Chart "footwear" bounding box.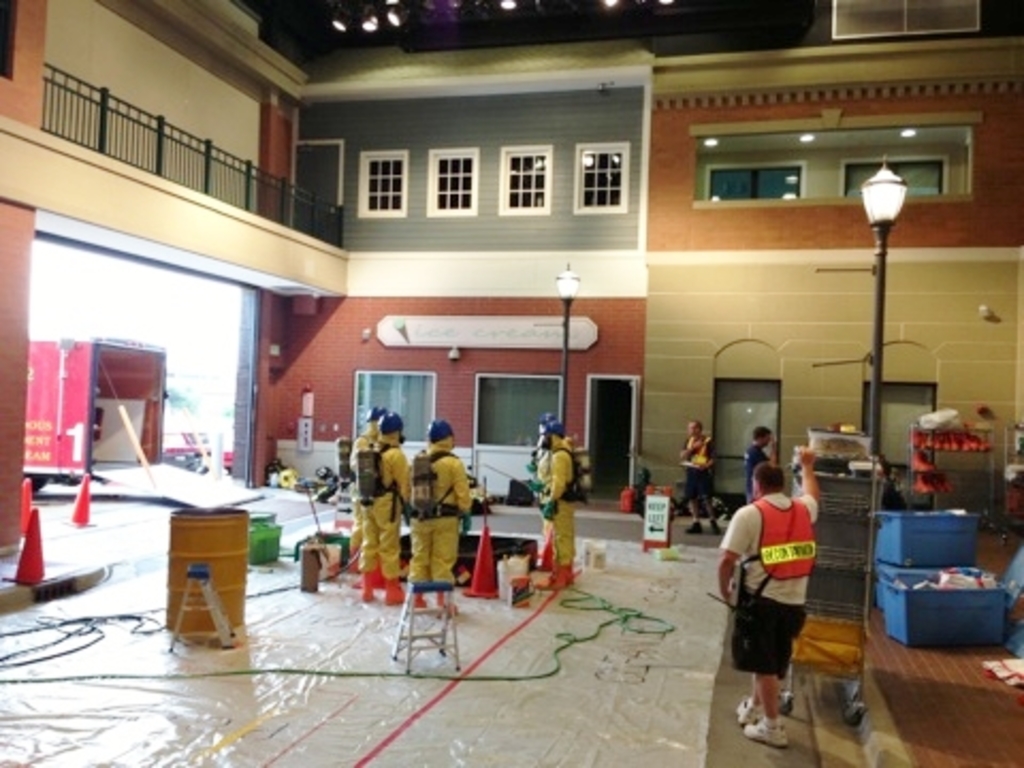
Charted: box=[382, 574, 405, 604].
